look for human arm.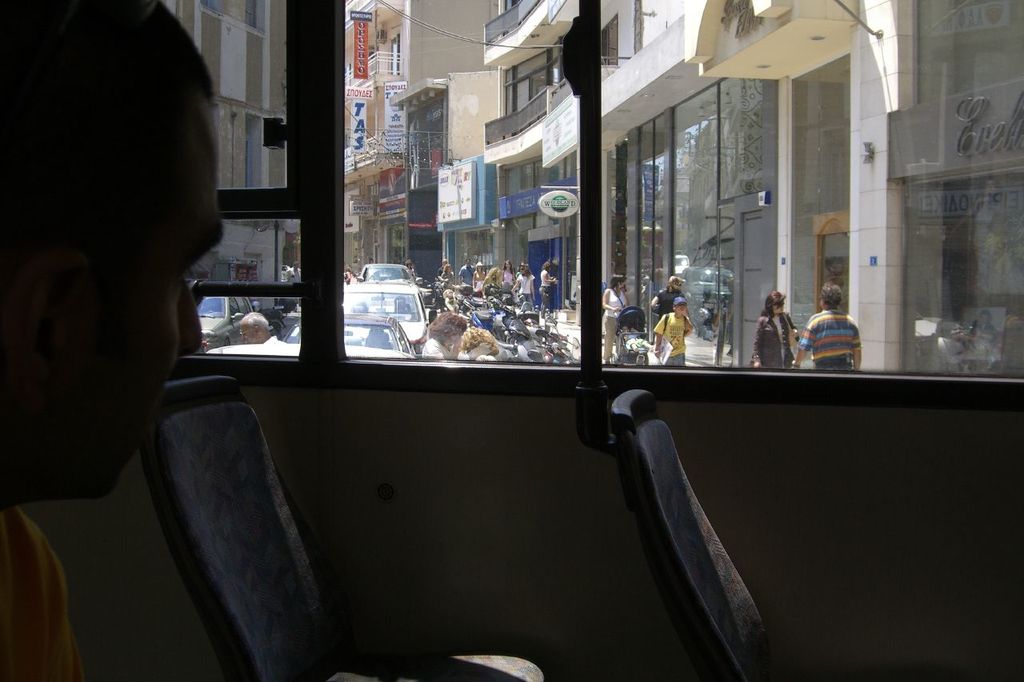
Found: [x1=446, y1=331, x2=462, y2=362].
